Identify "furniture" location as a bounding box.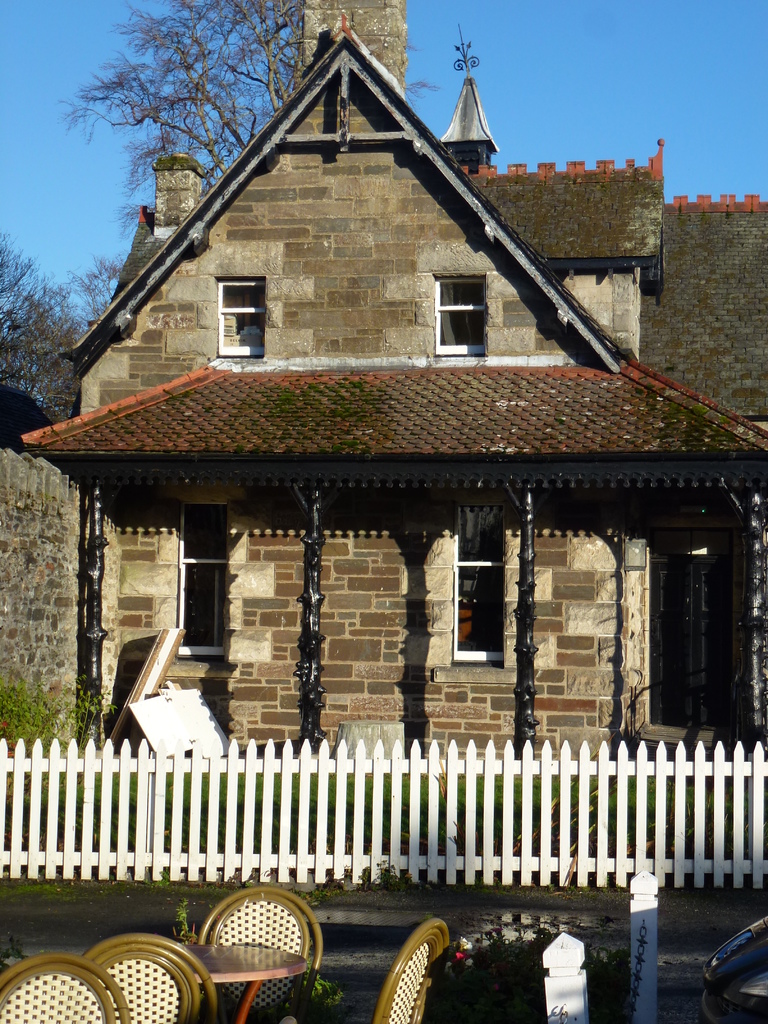
left=202, top=881, right=326, bottom=1023.
